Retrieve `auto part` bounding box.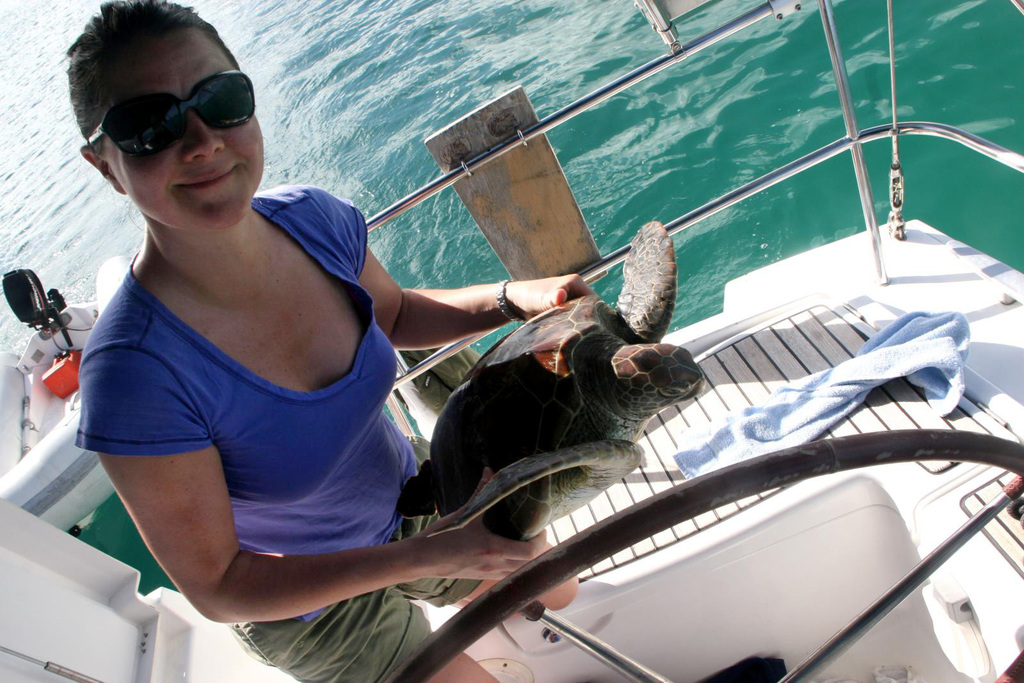
Bounding box: Rect(4, 0, 1023, 682).
